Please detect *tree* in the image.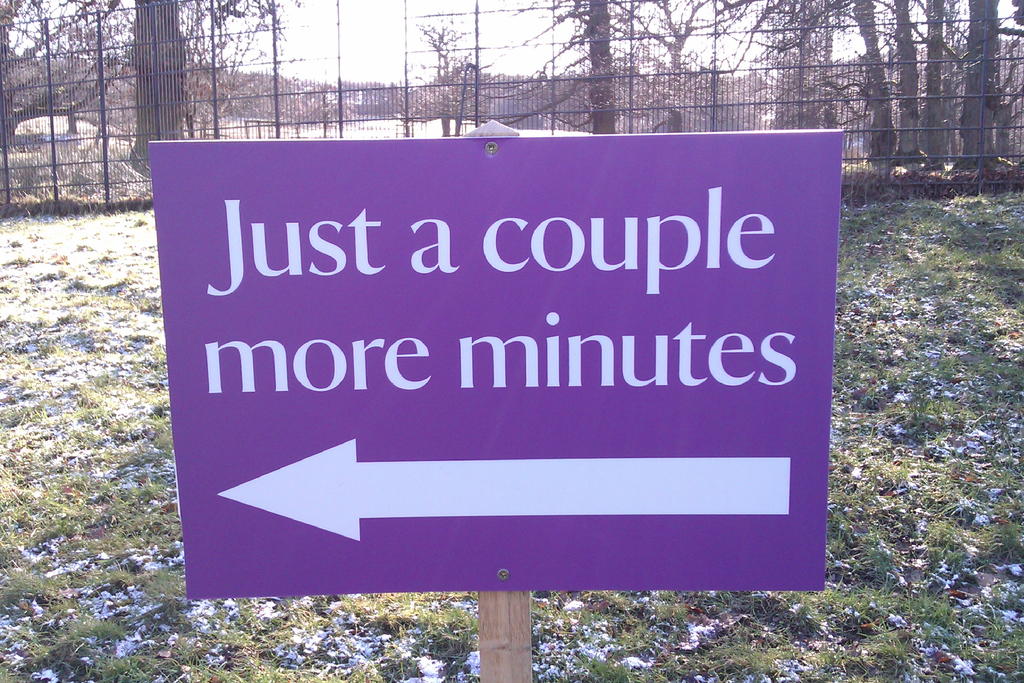
left=621, top=0, right=741, bottom=129.
